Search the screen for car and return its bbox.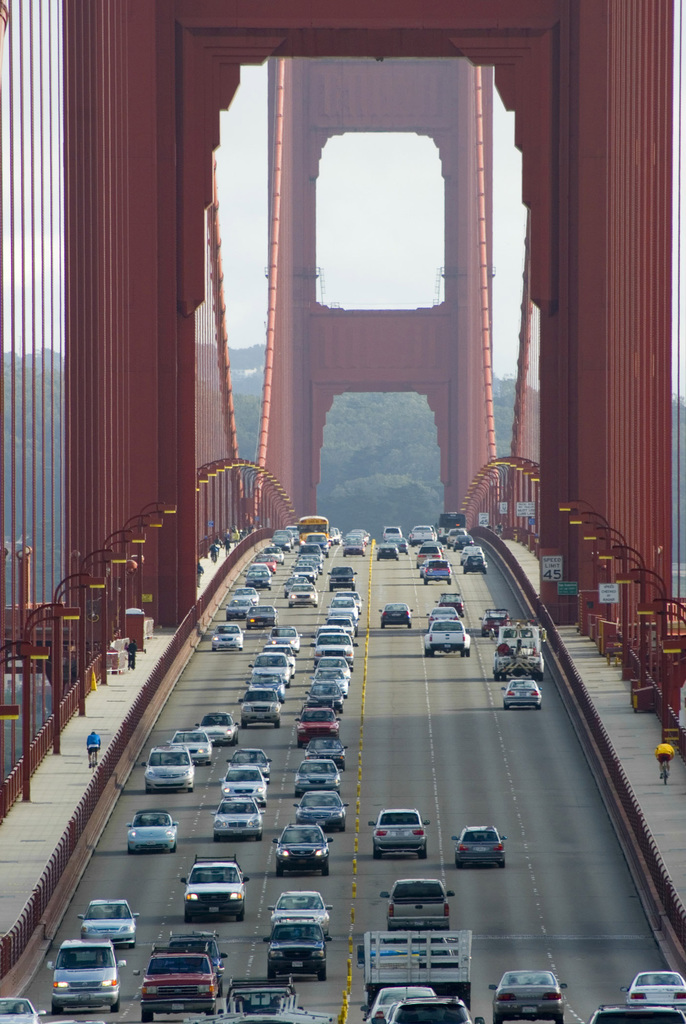
Found: box(504, 676, 548, 713).
